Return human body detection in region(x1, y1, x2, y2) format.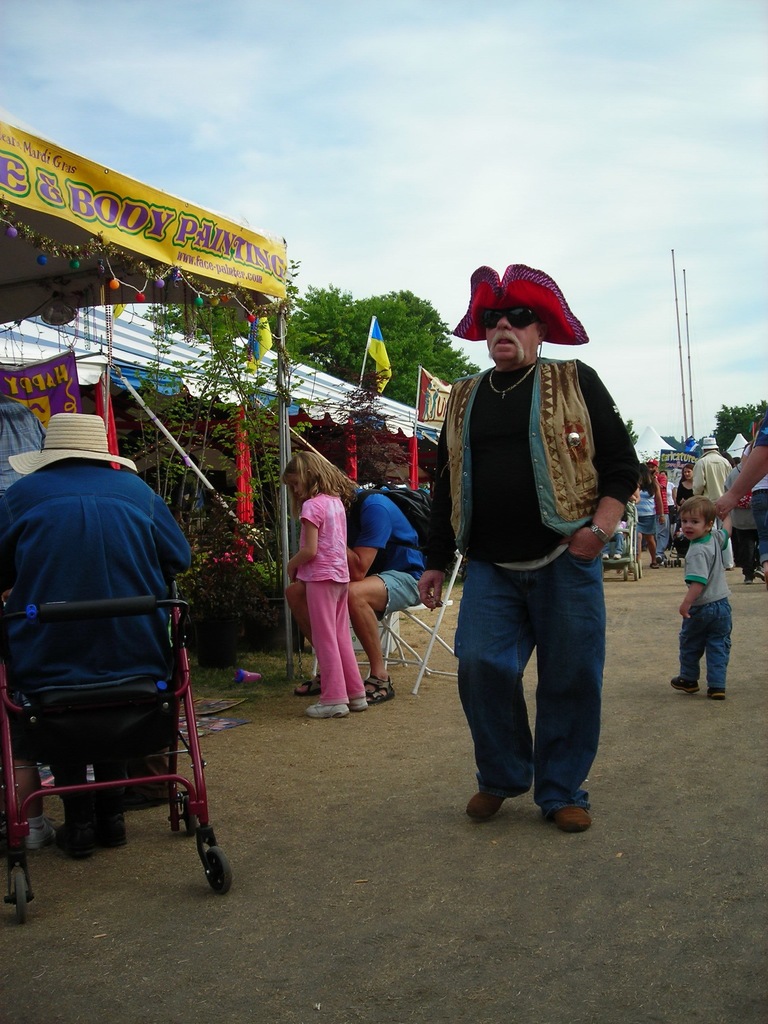
region(634, 483, 666, 564).
